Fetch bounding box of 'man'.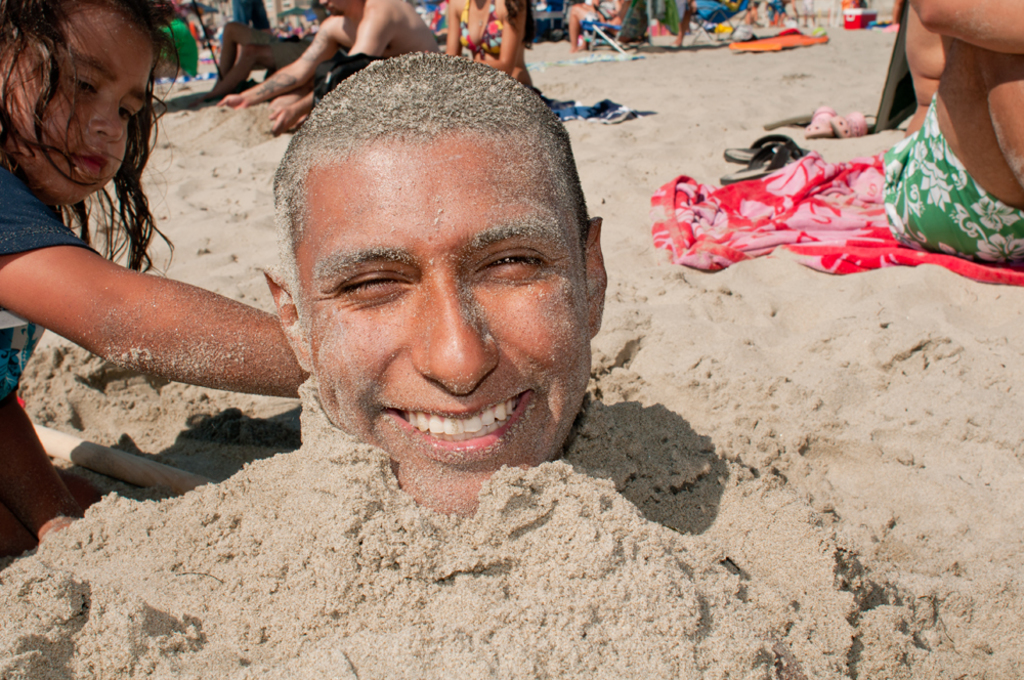
Bbox: 258, 50, 607, 518.
